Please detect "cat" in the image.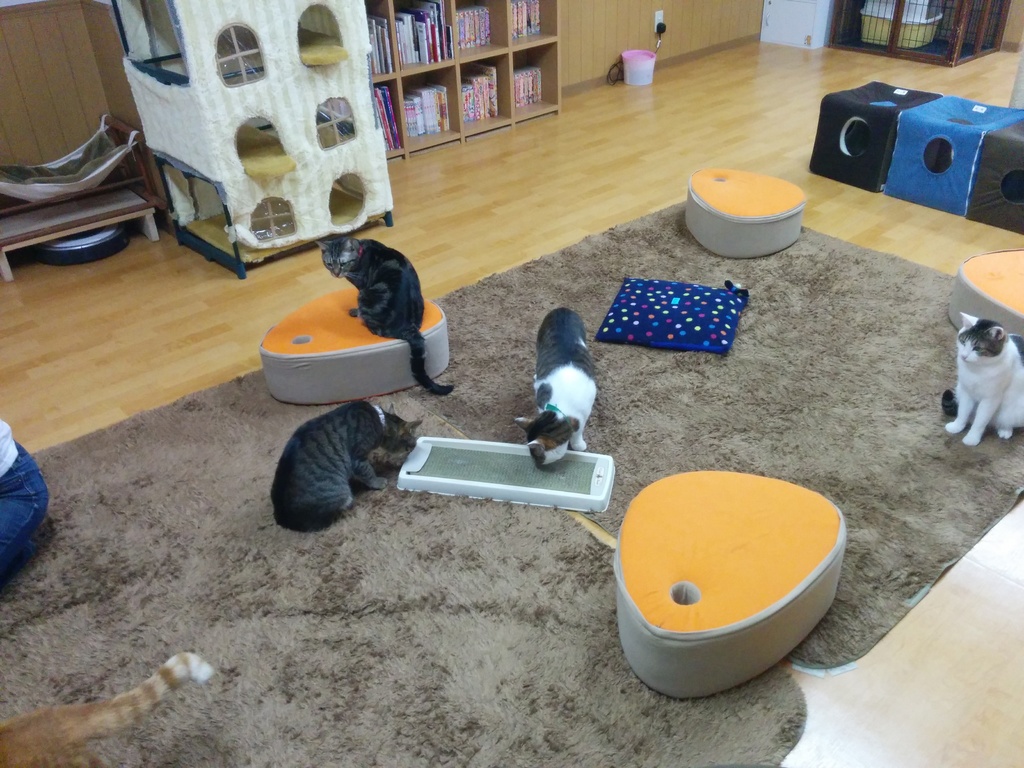
left=267, top=398, right=422, bottom=537.
